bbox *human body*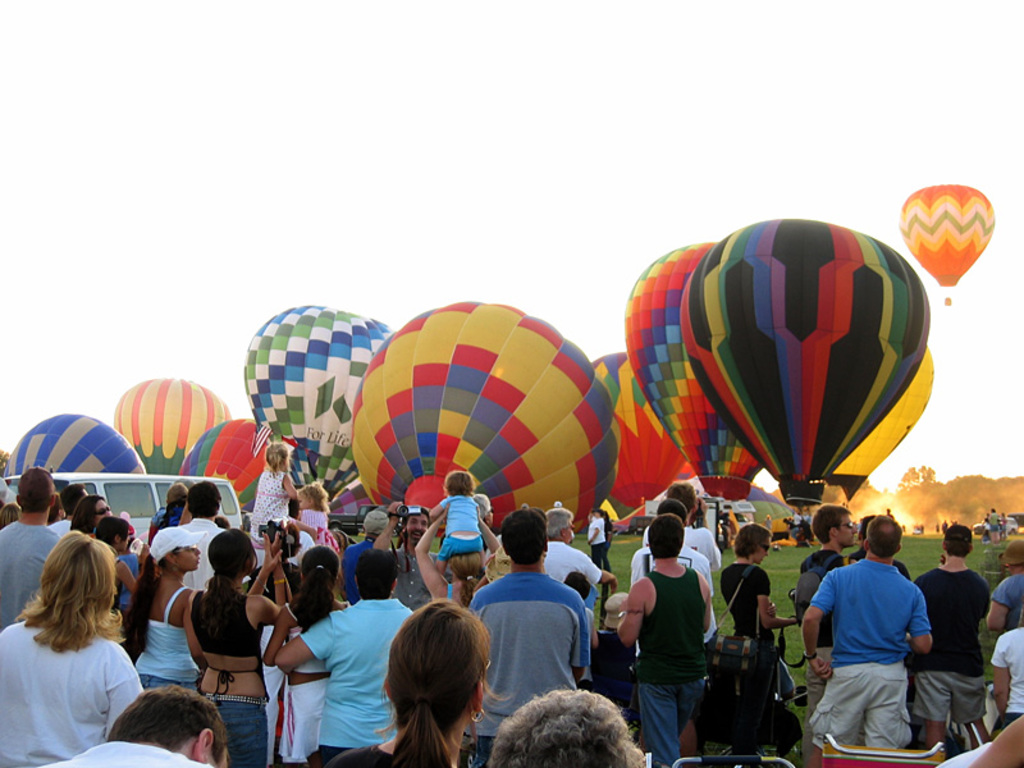
crop(806, 558, 942, 748)
